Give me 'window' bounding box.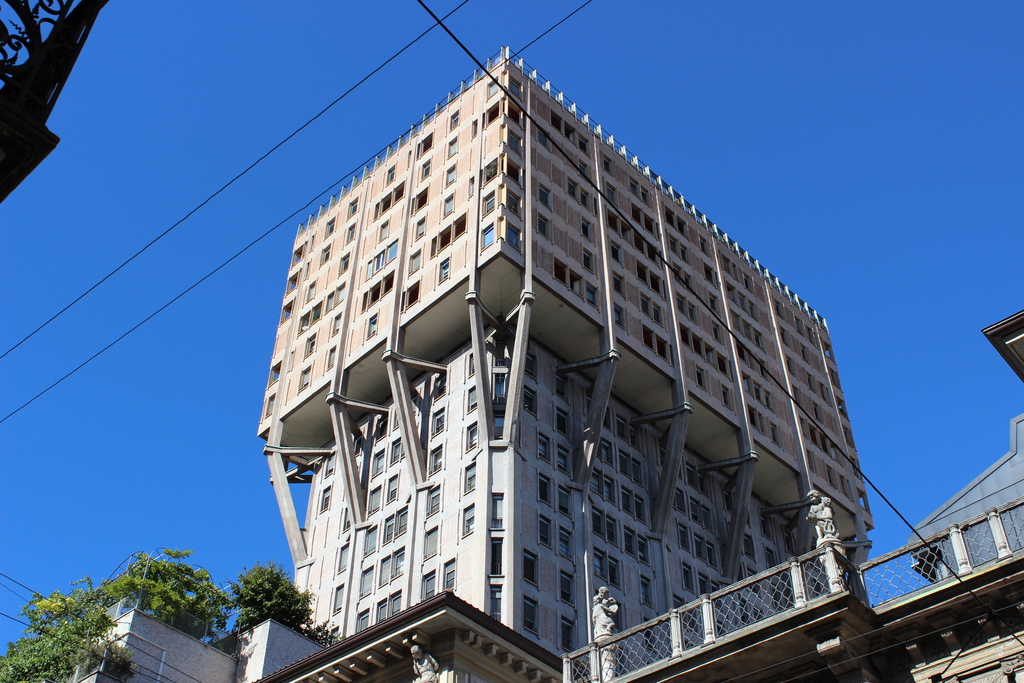
559 524 573 562.
